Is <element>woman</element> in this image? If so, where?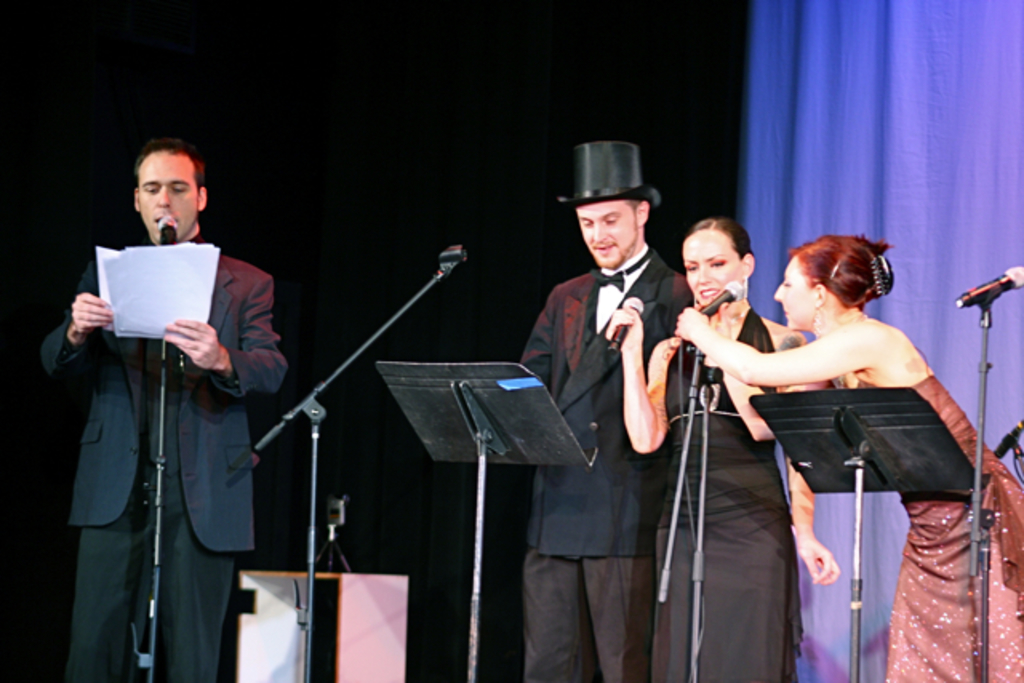
Yes, at box(603, 216, 843, 681).
